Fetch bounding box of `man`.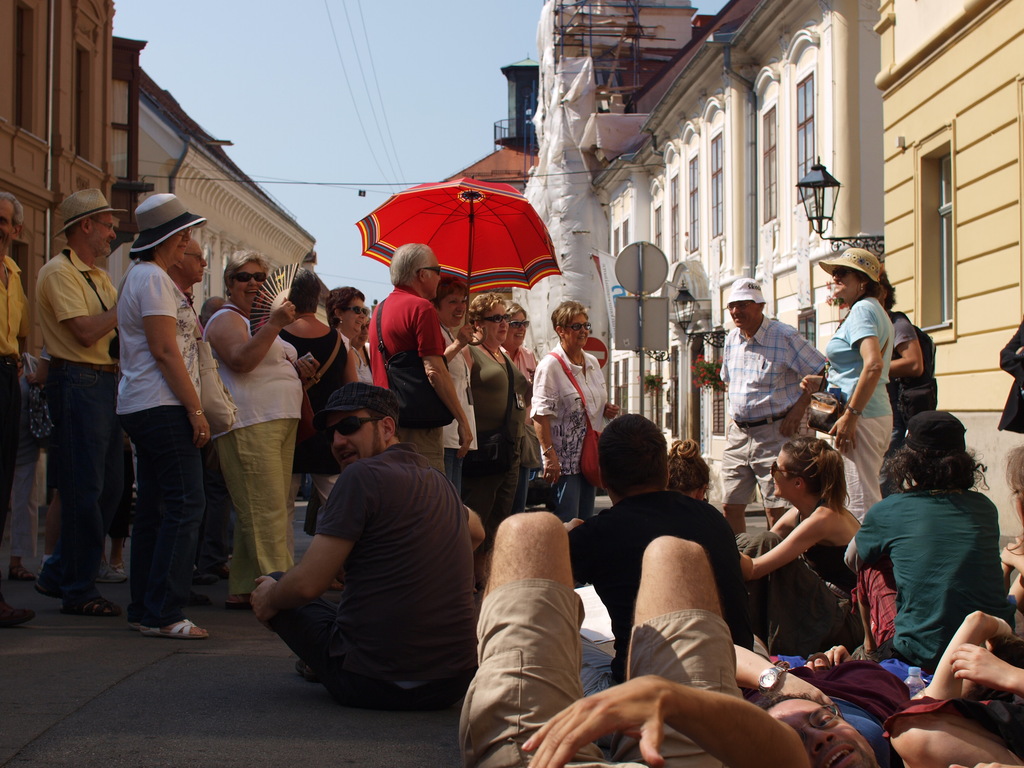
Bbox: [left=35, top=186, right=125, bottom=623].
